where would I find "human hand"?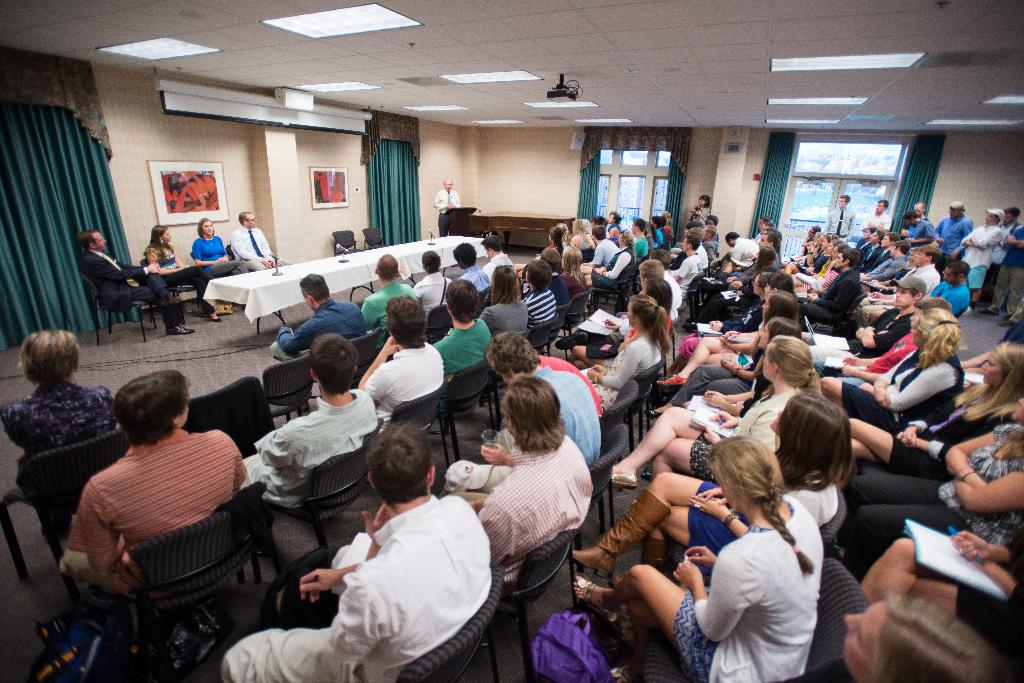
At (703, 390, 719, 399).
